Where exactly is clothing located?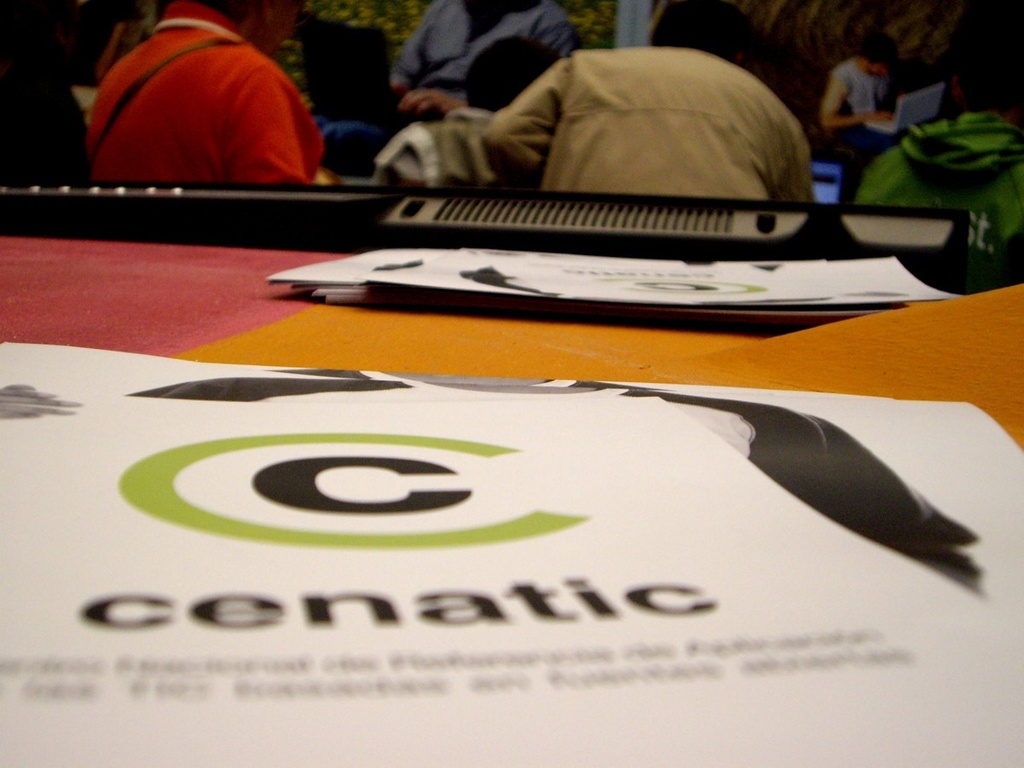
Its bounding box is (left=81, top=7, right=320, bottom=180).
